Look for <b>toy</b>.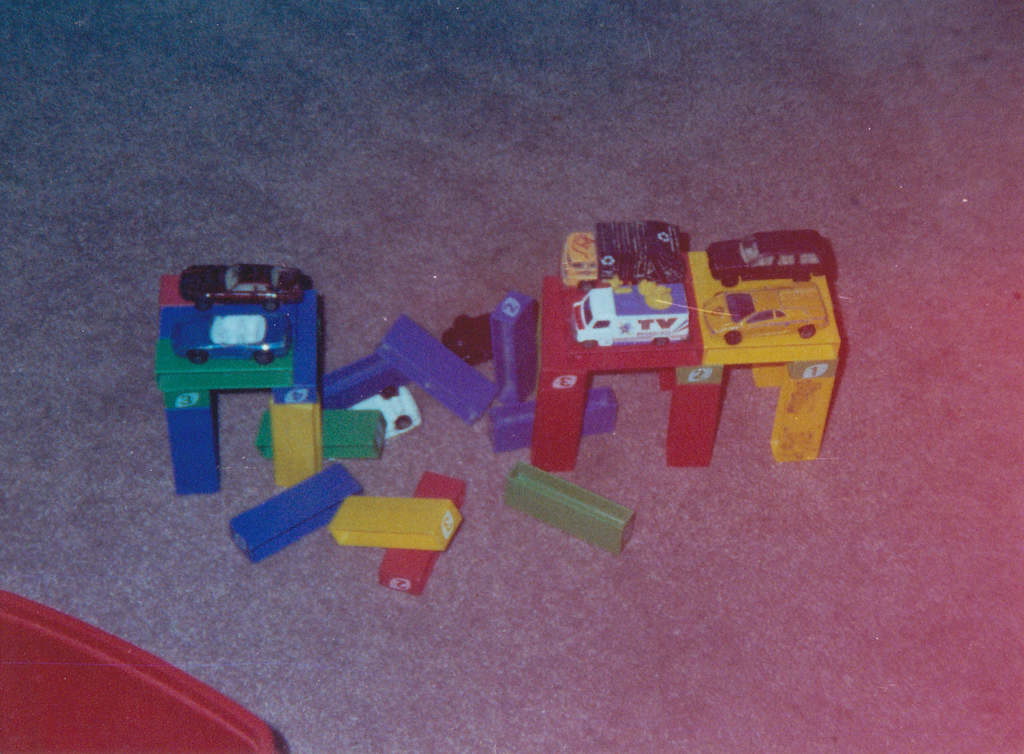
Found: (left=317, top=350, right=408, bottom=412).
